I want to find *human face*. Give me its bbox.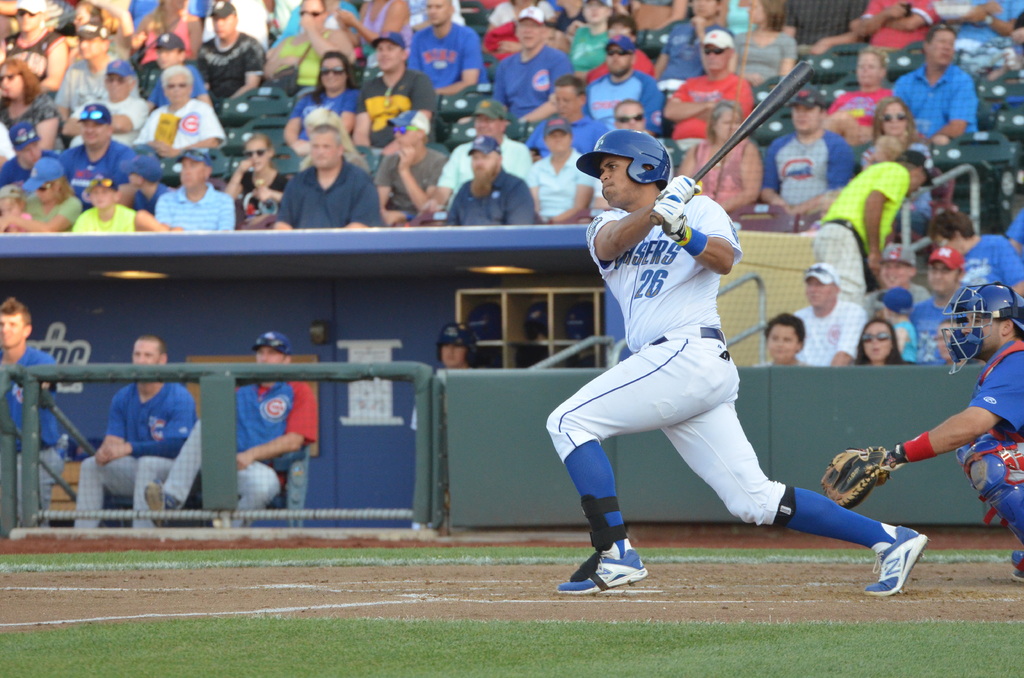
[left=379, top=102, right=431, bottom=157].
